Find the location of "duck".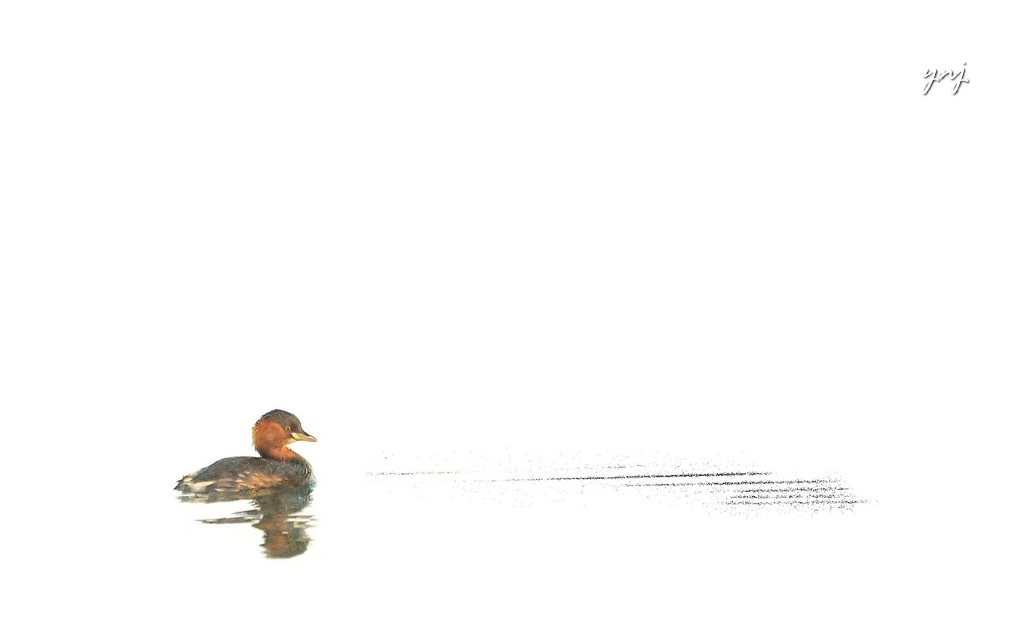
Location: detection(166, 415, 320, 516).
